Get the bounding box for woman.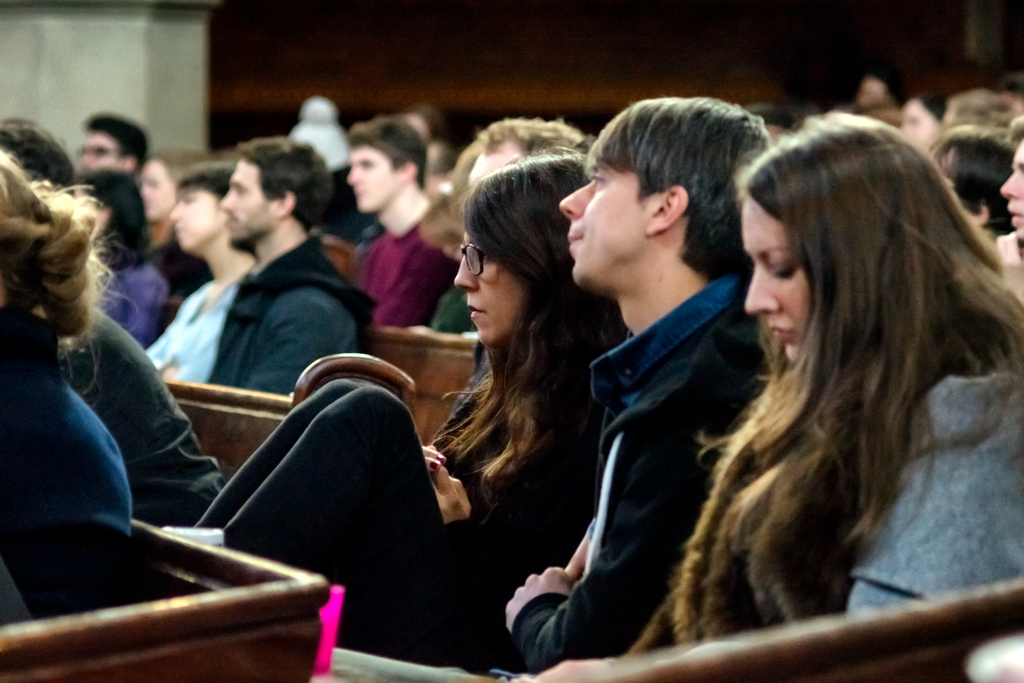
box(195, 144, 632, 681).
